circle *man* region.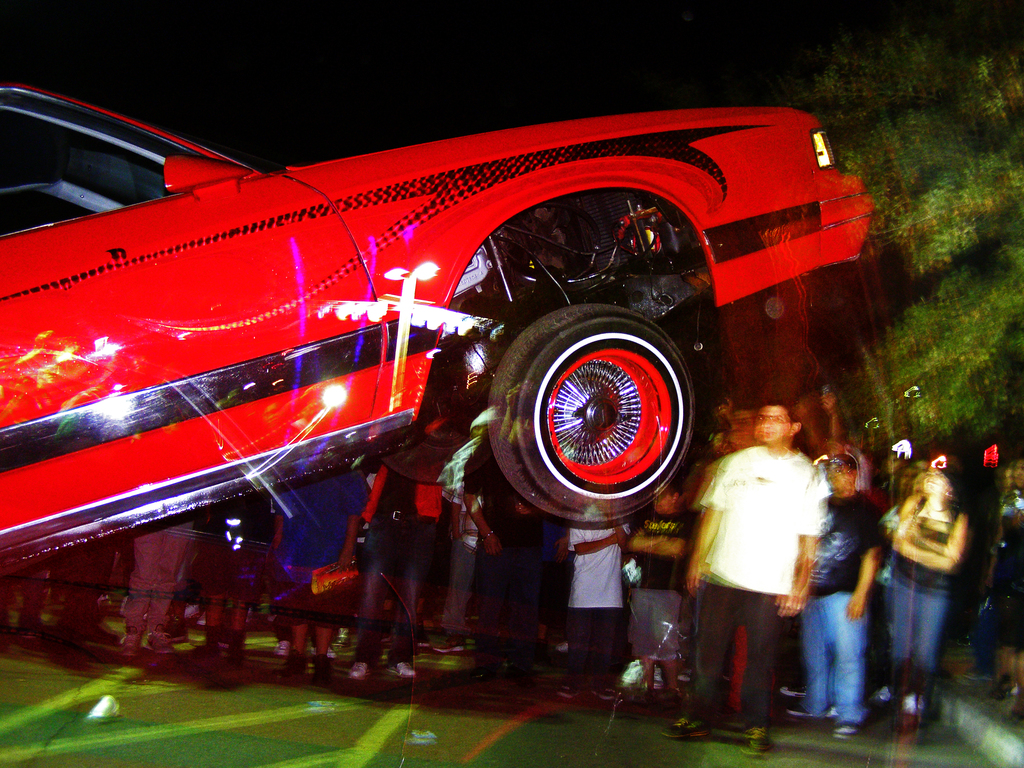
Region: left=797, top=451, right=888, bottom=743.
